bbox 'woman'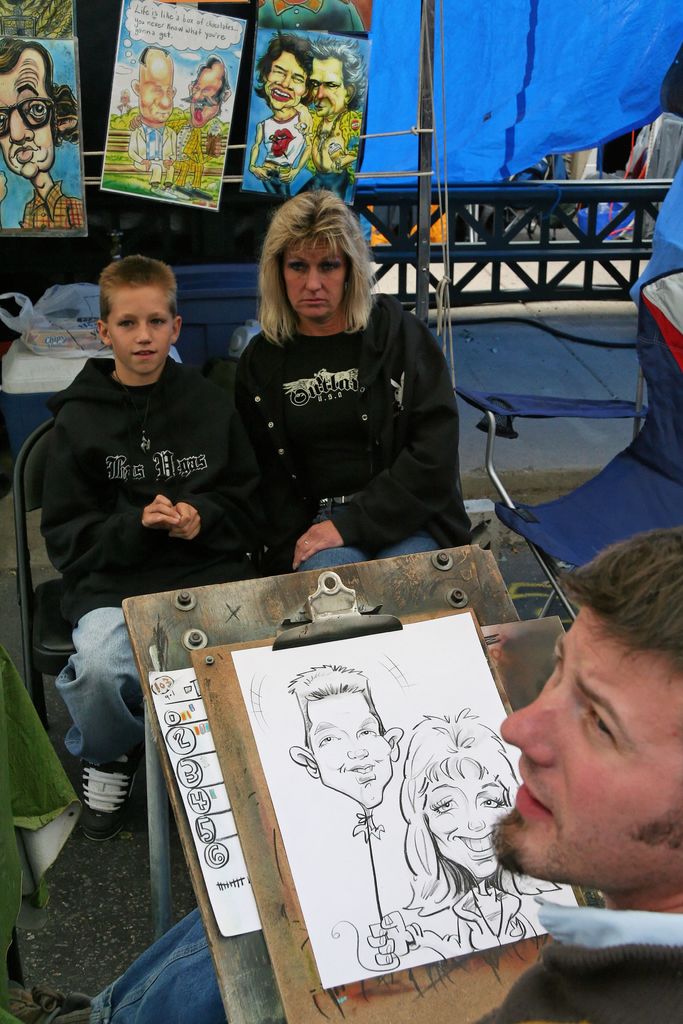
<box>199,198,479,595</box>
